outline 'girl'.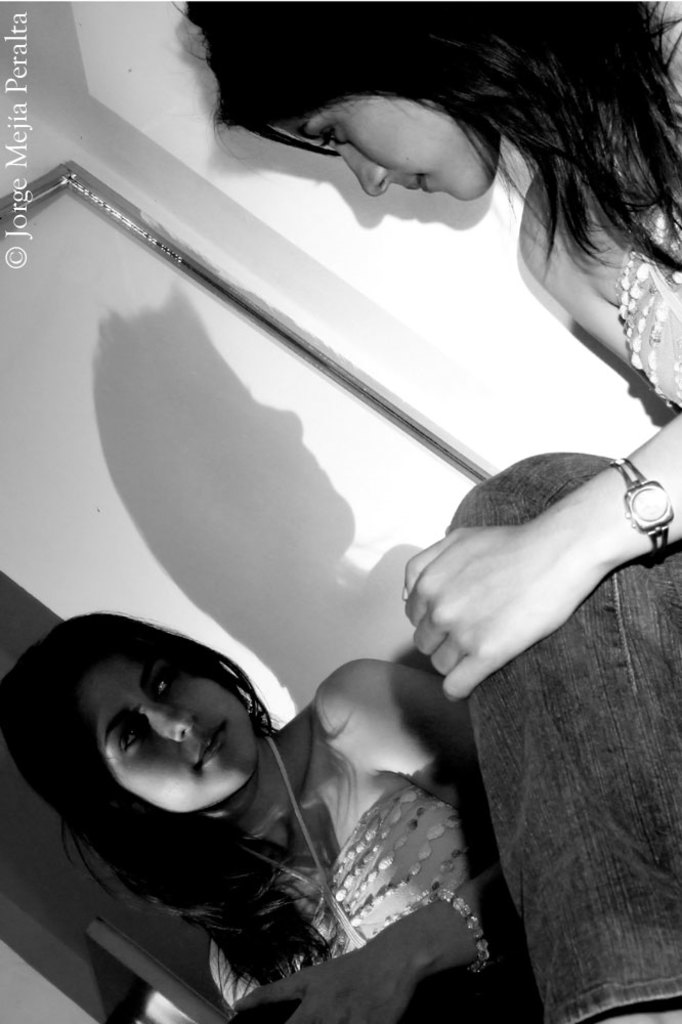
Outline: <box>18,644,556,1023</box>.
